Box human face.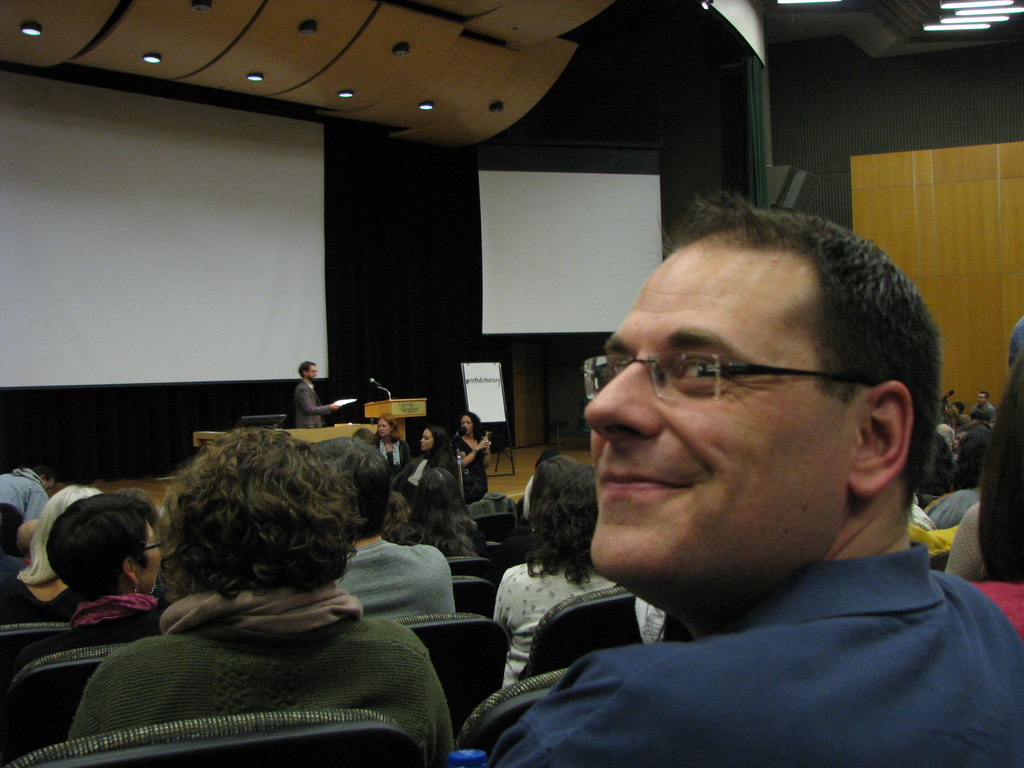
[308, 364, 316, 381].
